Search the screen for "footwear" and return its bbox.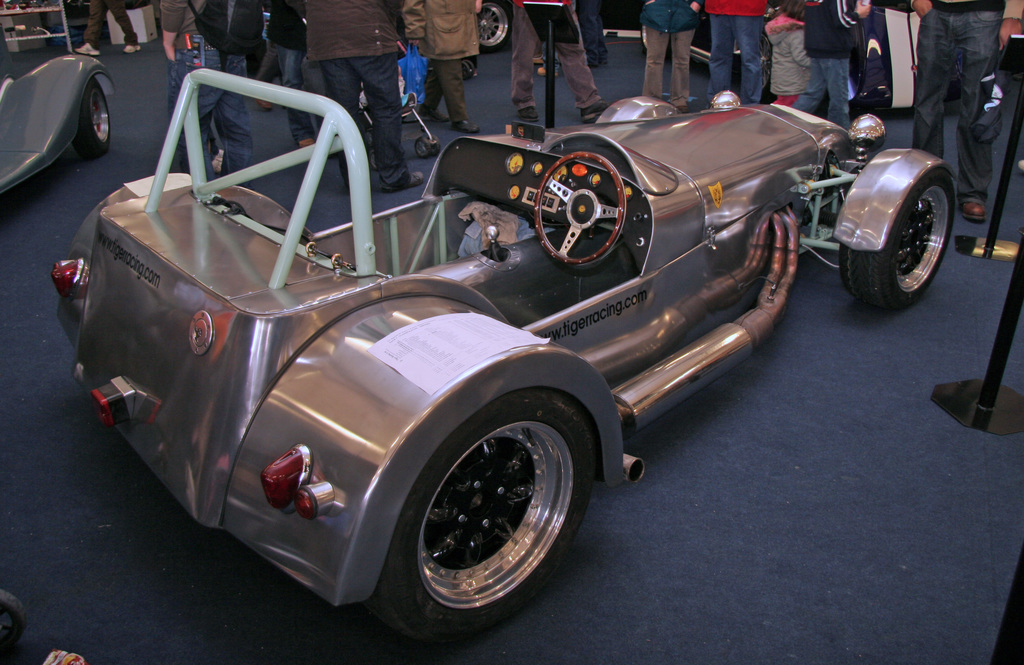
Found: (962, 201, 987, 221).
